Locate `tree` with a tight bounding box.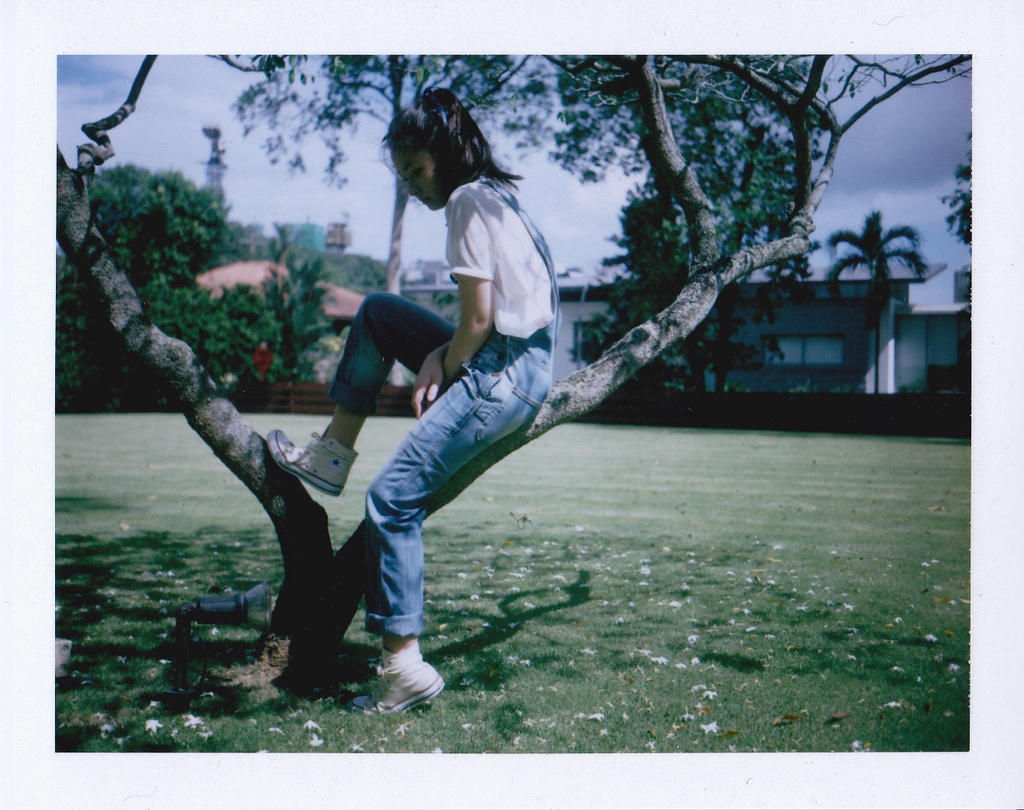
{"x1": 571, "y1": 104, "x2": 806, "y2": 397}.
